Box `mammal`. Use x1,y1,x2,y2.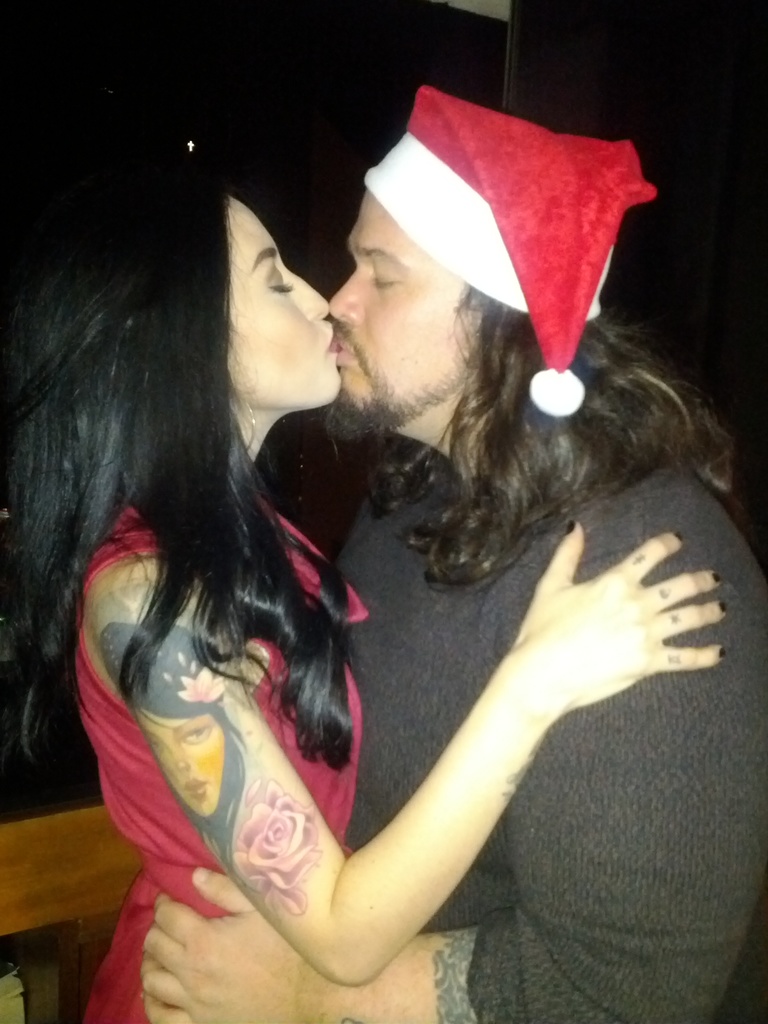
138,76,767,1023.
